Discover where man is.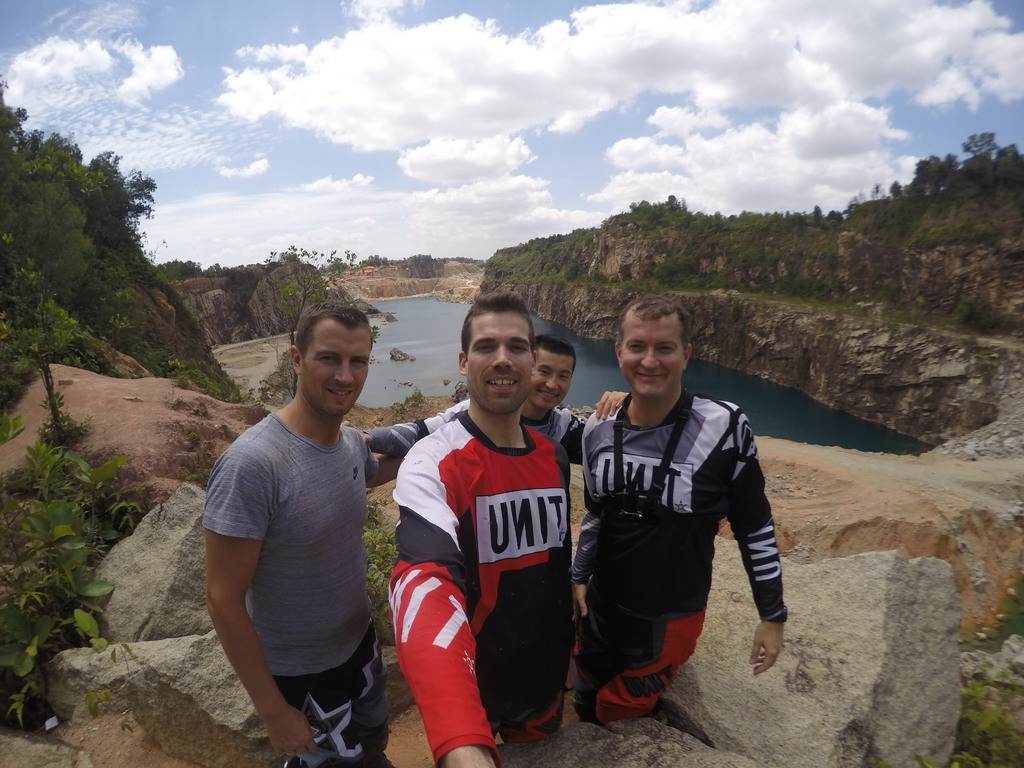
Discovered at {"x1": 193, "y1": 280, "x2": 412, "y2": 759}.
